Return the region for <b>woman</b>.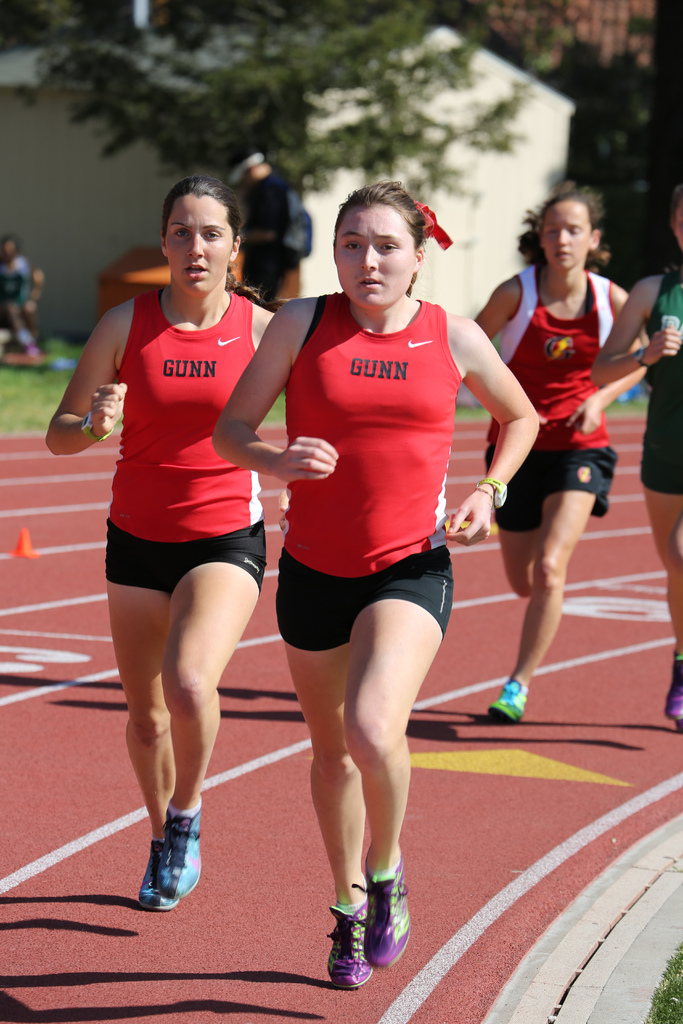
x1=588, y1=177, x2=682, y2=721.
